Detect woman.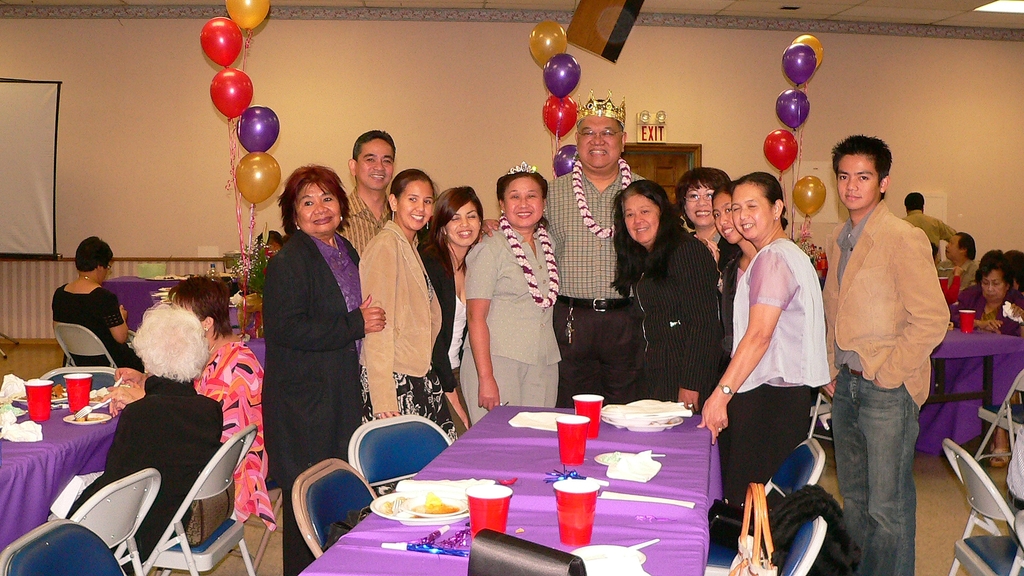
Detected at 362/166/452/443.
